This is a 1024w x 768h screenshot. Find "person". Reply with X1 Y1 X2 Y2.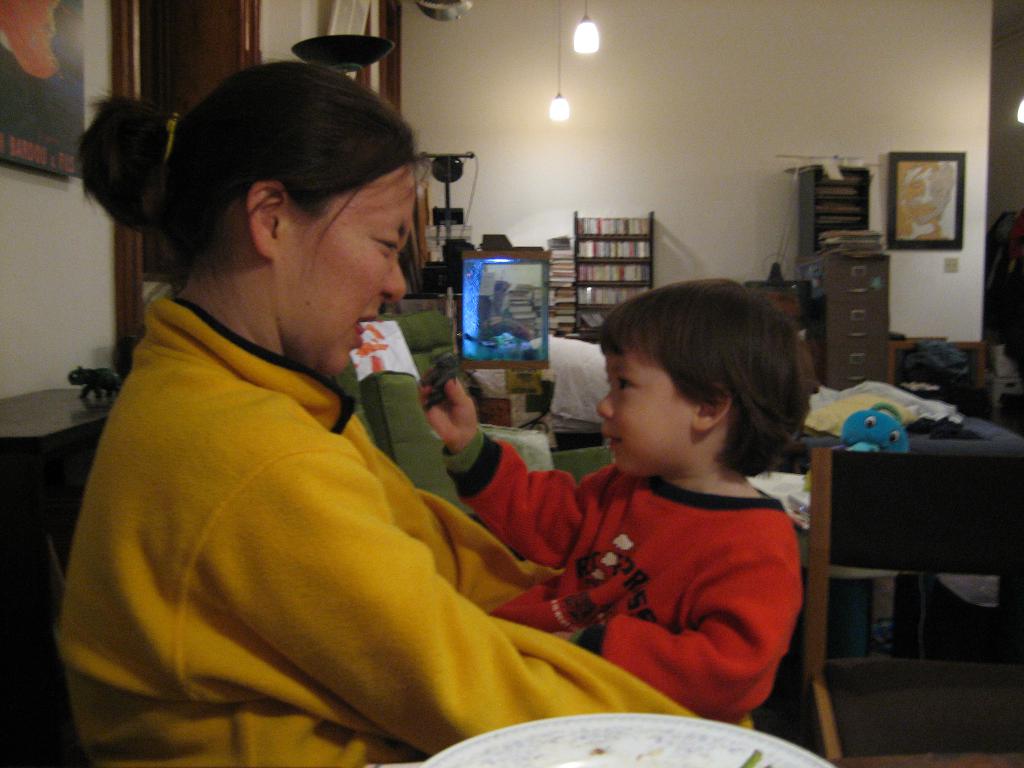
420 277 803 715.
